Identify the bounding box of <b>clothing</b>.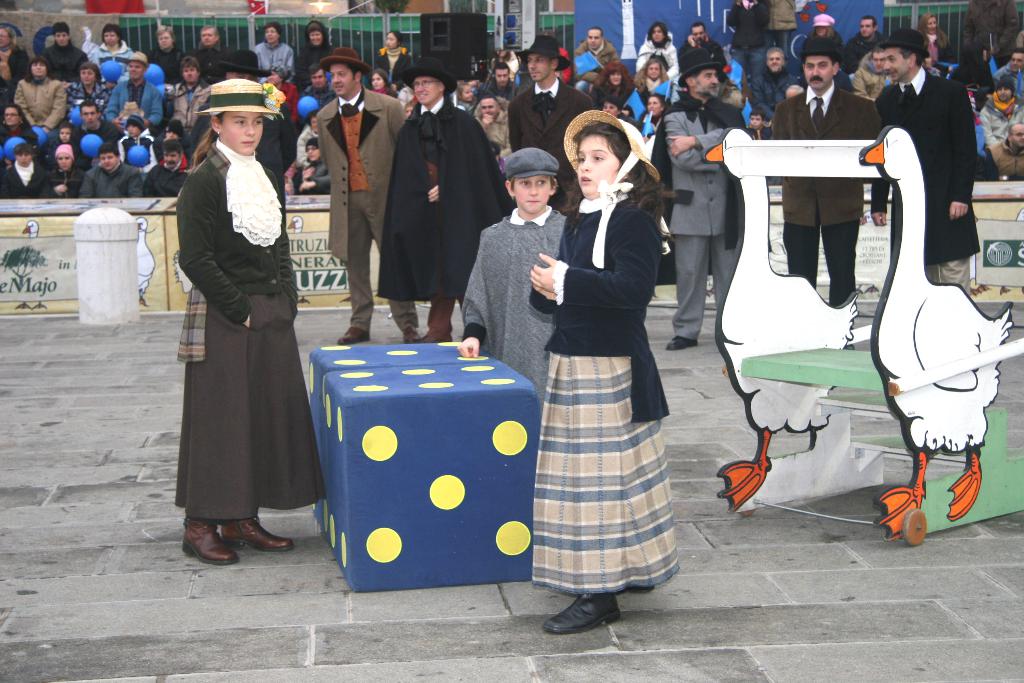
{"left": 144, "top": 46, "right": 180, "bottom": 85}.
